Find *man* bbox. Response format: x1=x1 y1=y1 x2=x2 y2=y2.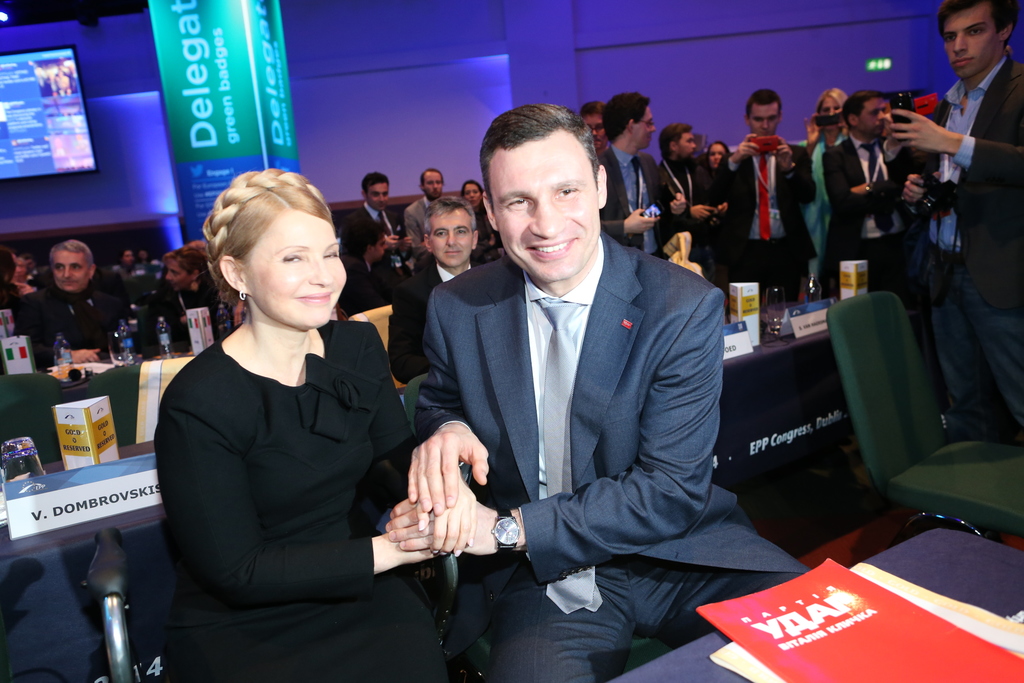
x1=341 y1=172 x2=413 y2=283.
